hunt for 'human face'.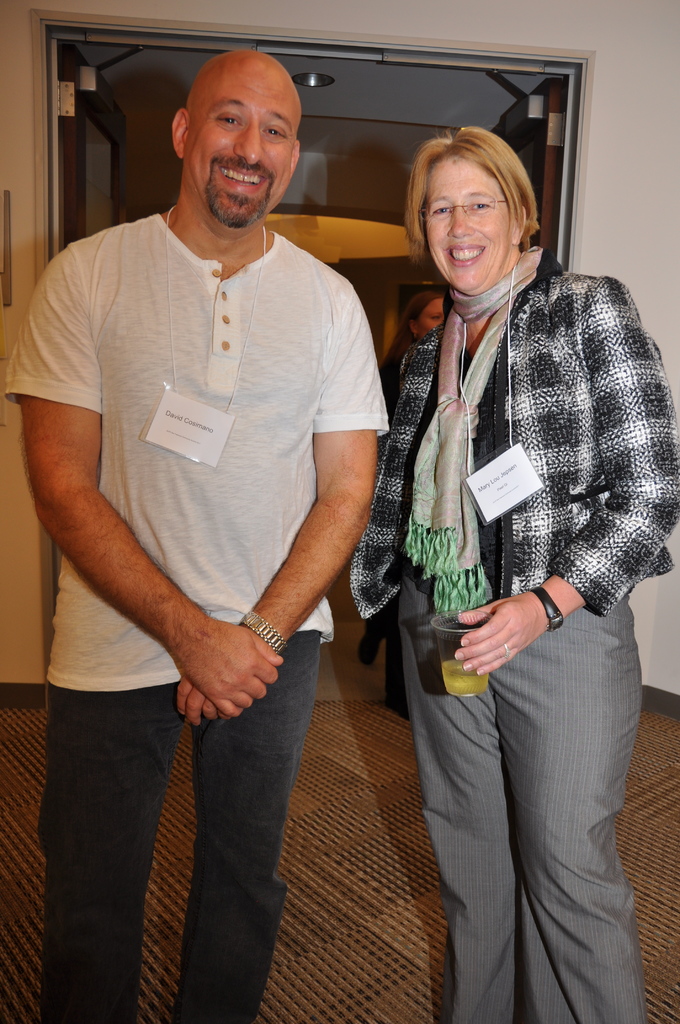
Hunted down at rect(421, 152, 517, 290).
